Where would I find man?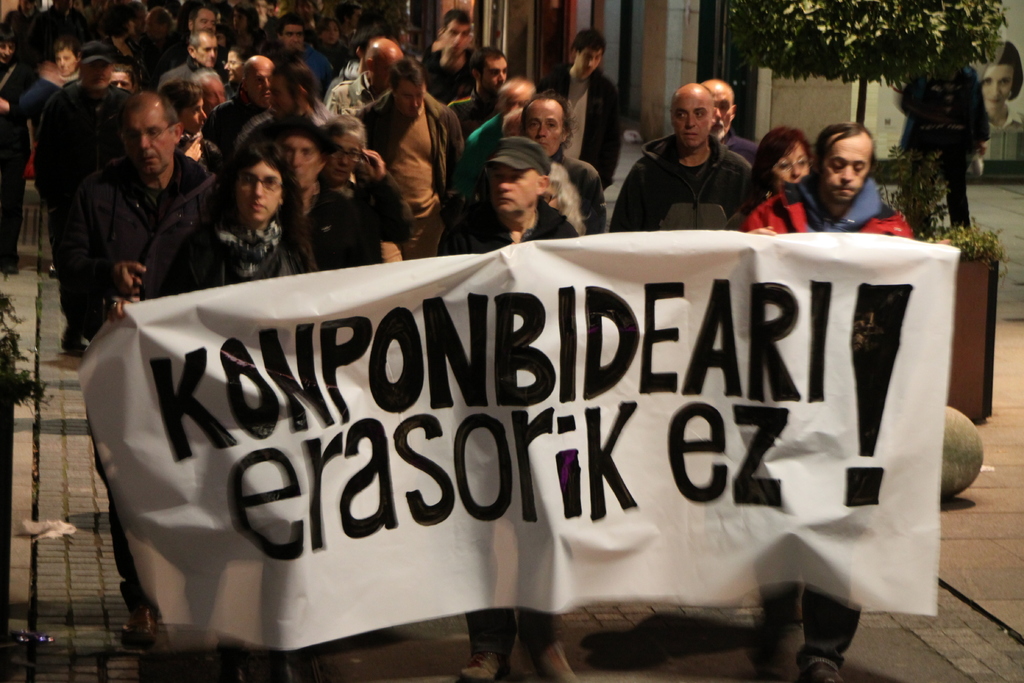
At [173,24,227,97].
